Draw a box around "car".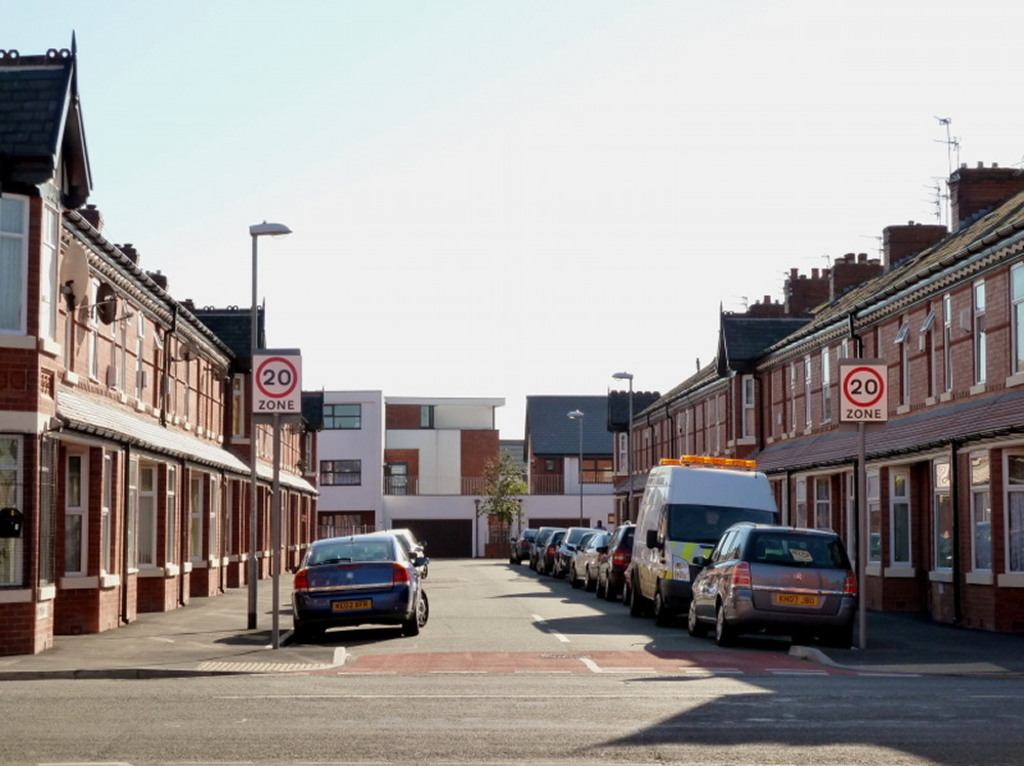
400:528:414:558.
